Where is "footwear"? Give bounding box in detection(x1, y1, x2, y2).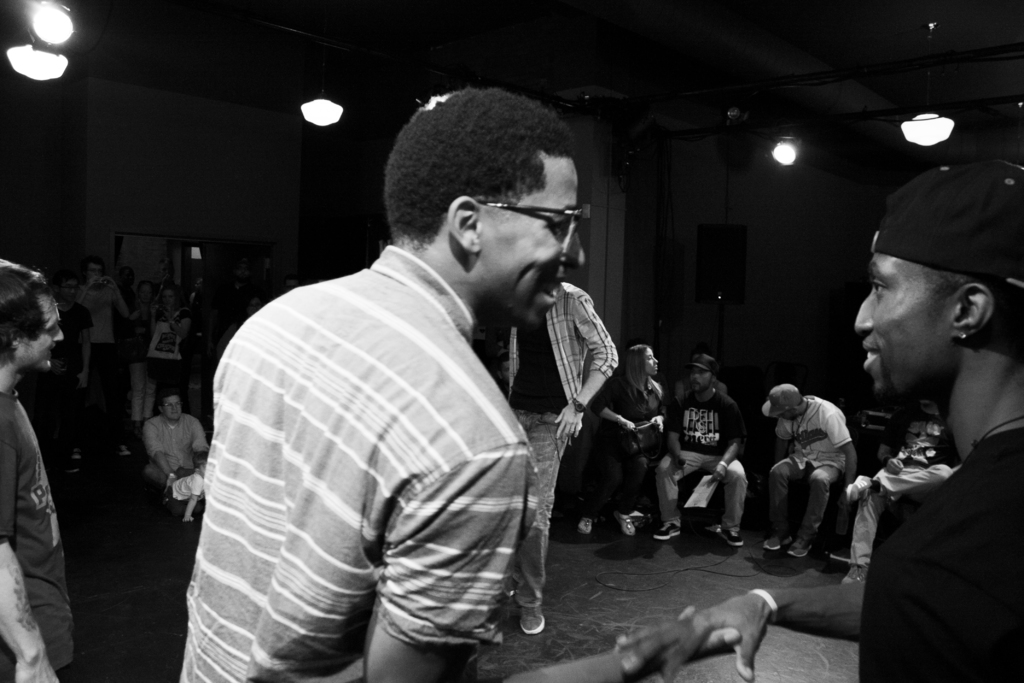
detection(714, 525, 740, 546).
